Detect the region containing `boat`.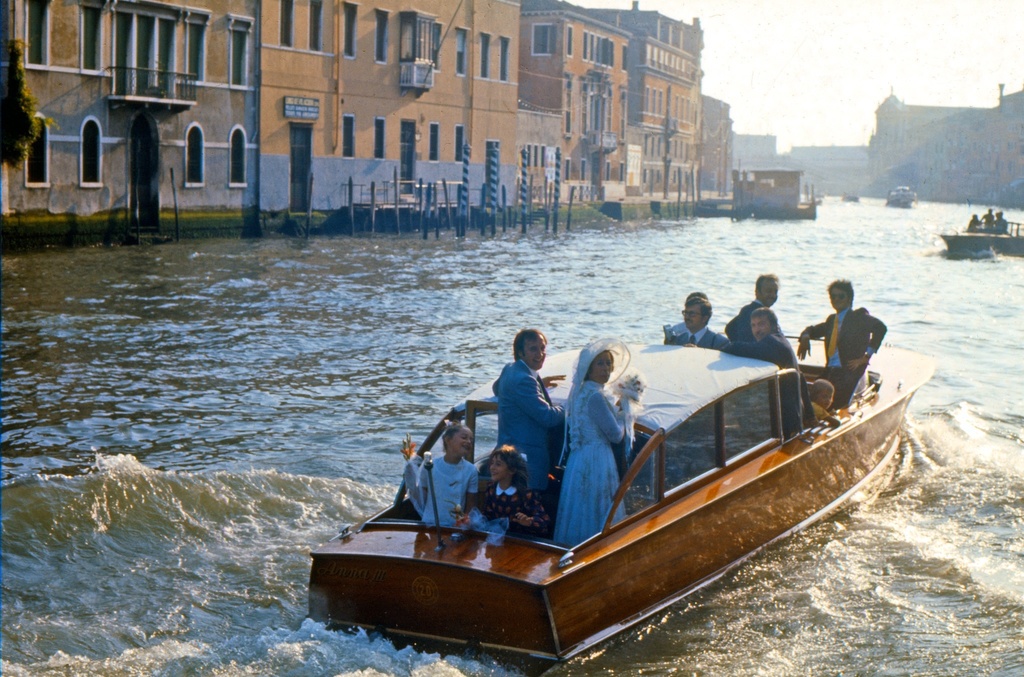
left=933, top=208, right=1023, bottom=252.
